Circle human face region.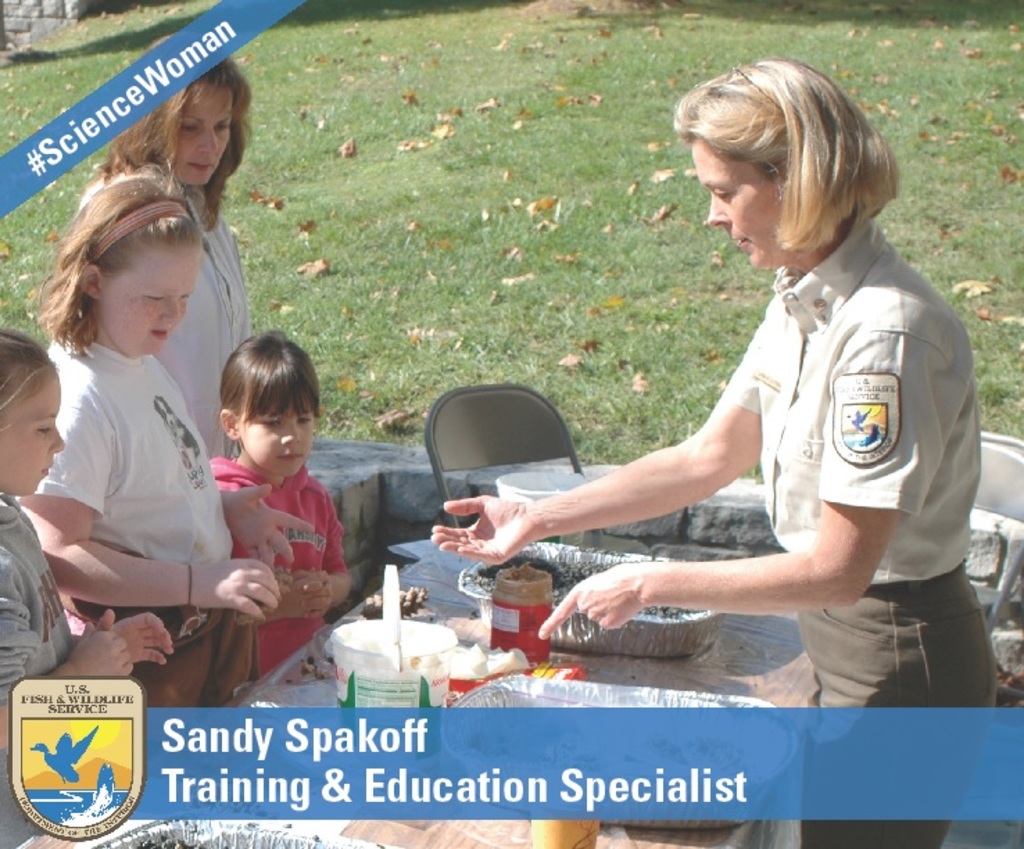
Region: pyautogui.locateOnScreen(103, 239, 196, 355).
